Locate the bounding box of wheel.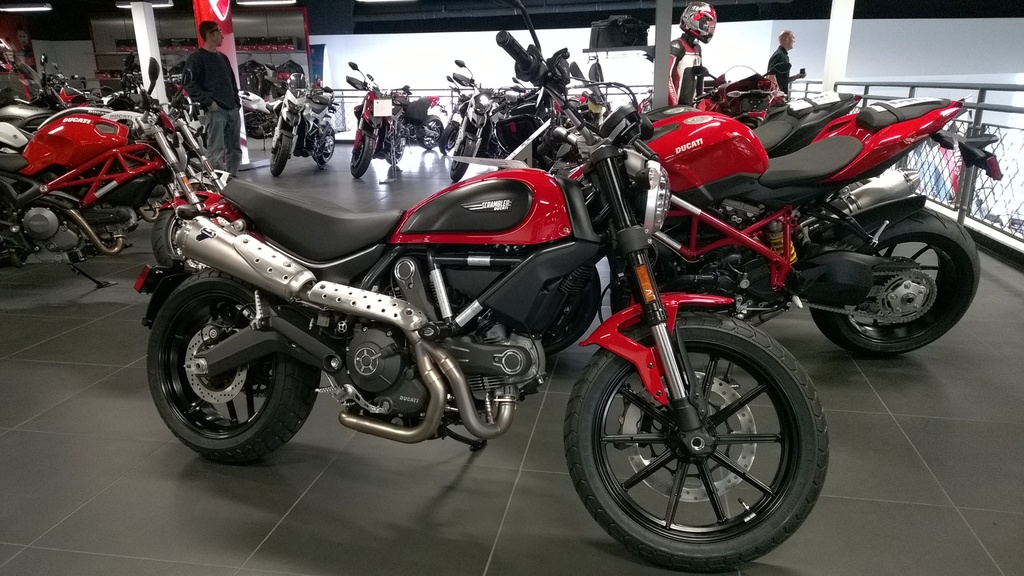
Bounding box: [387,137,403,164].
